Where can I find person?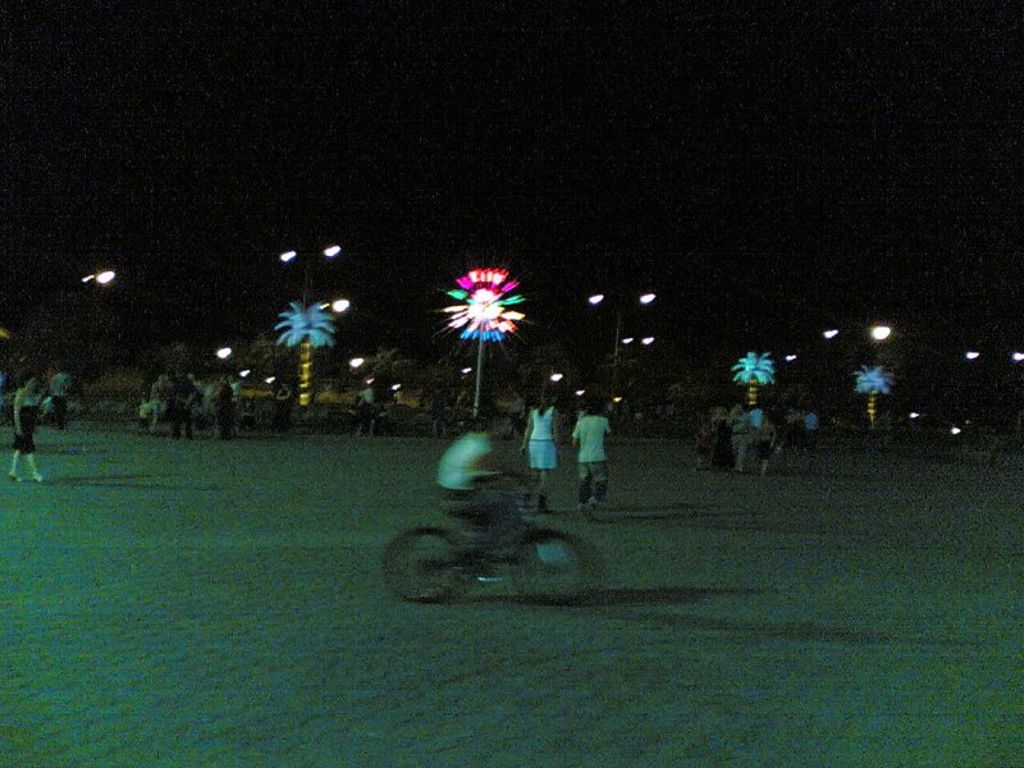
You can find it at crop(433, 415, 532, 588).
